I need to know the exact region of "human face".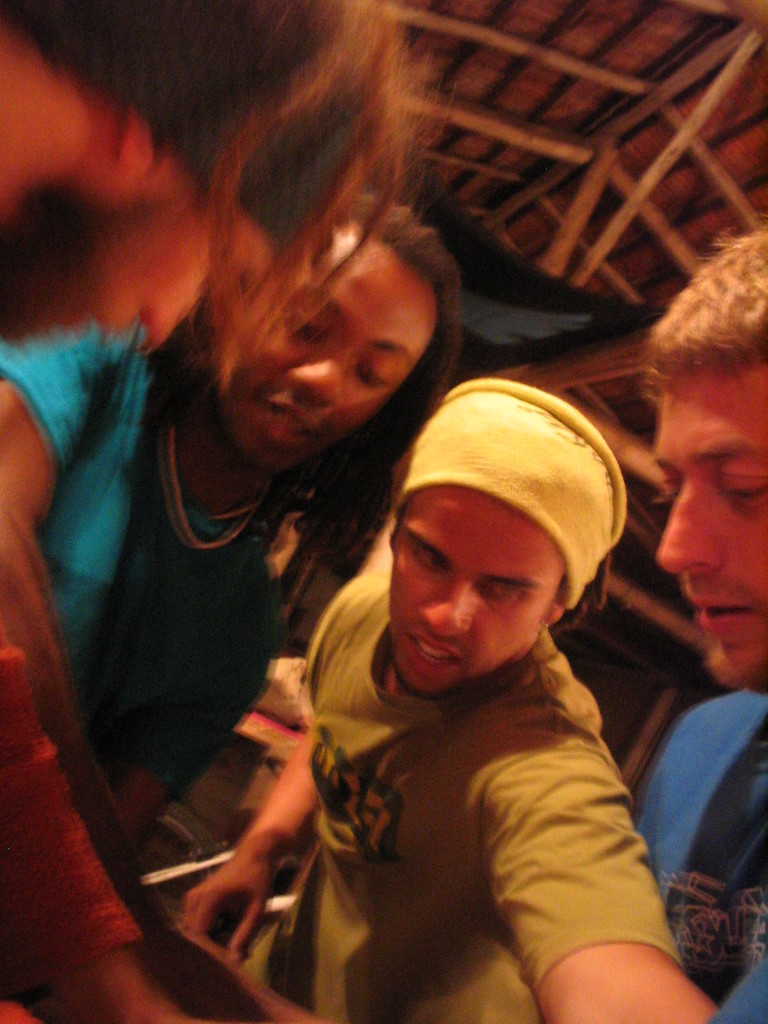
Region: <box>221,243,439,477</box>.
